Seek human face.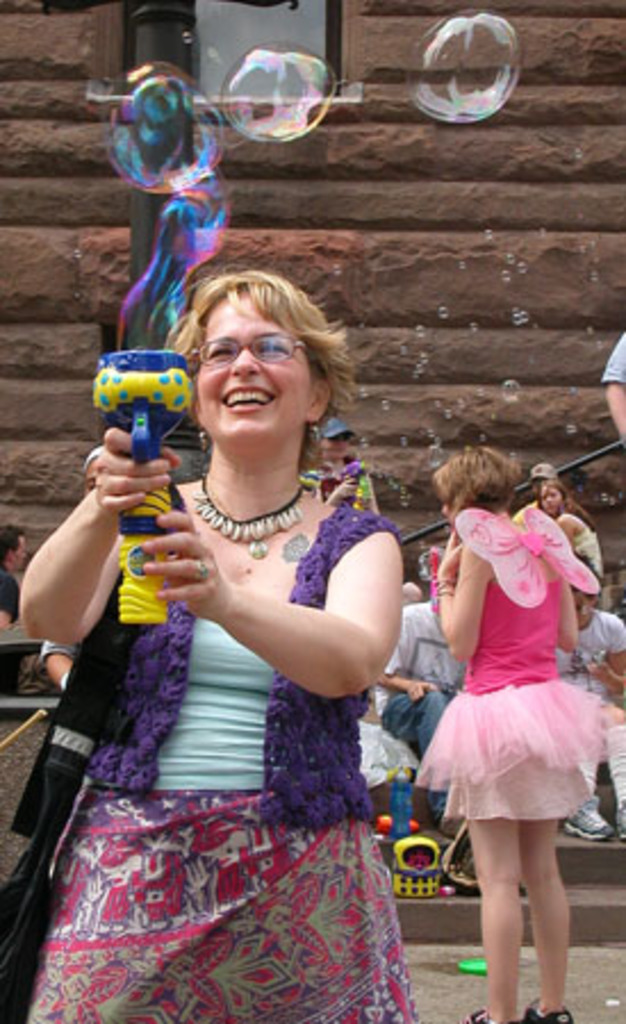
321, 437, 351, 460.
